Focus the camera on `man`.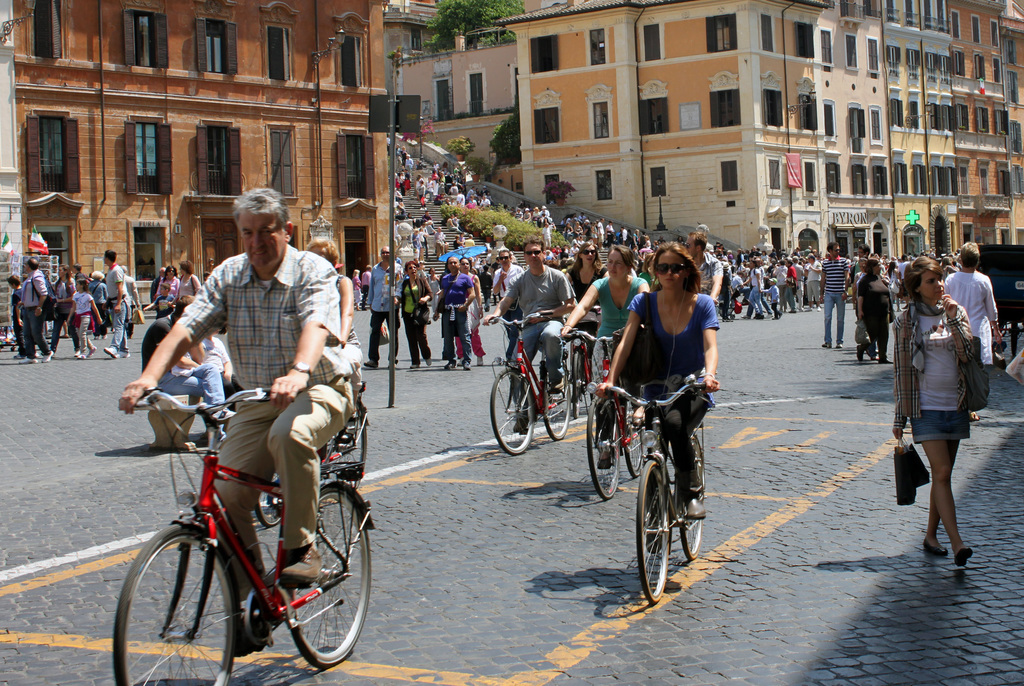
Focus region: (x1=71, y1=262, x2=86, y2=293).
